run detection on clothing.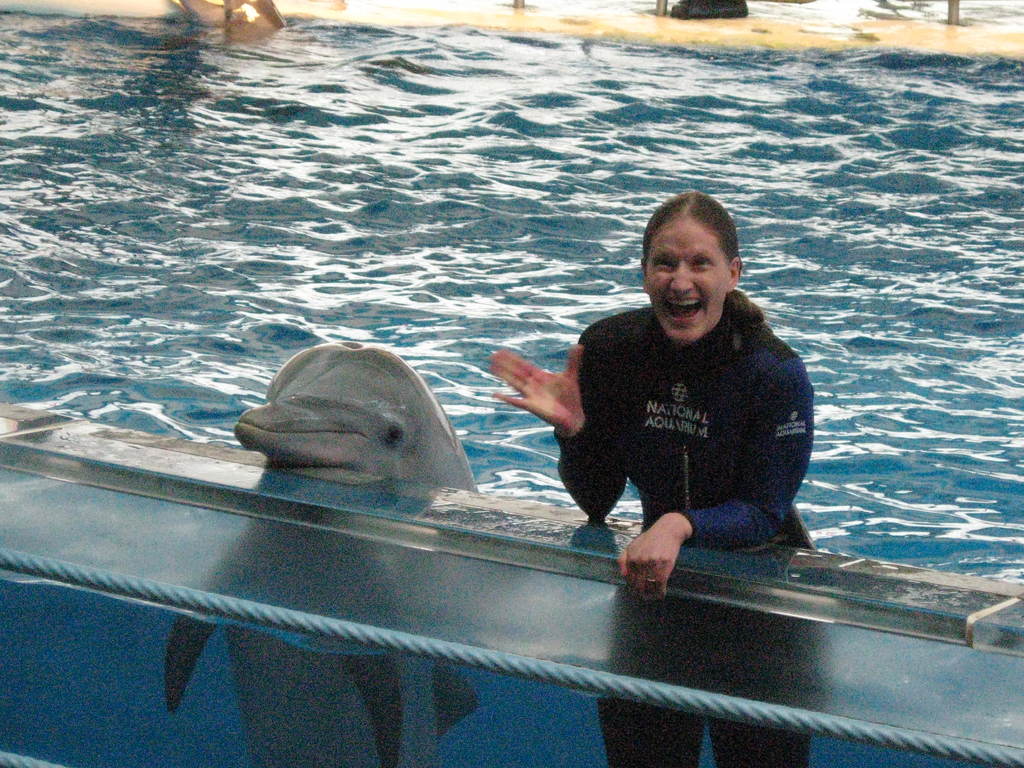
Result: bbox=[483, 212, 834, 543].
